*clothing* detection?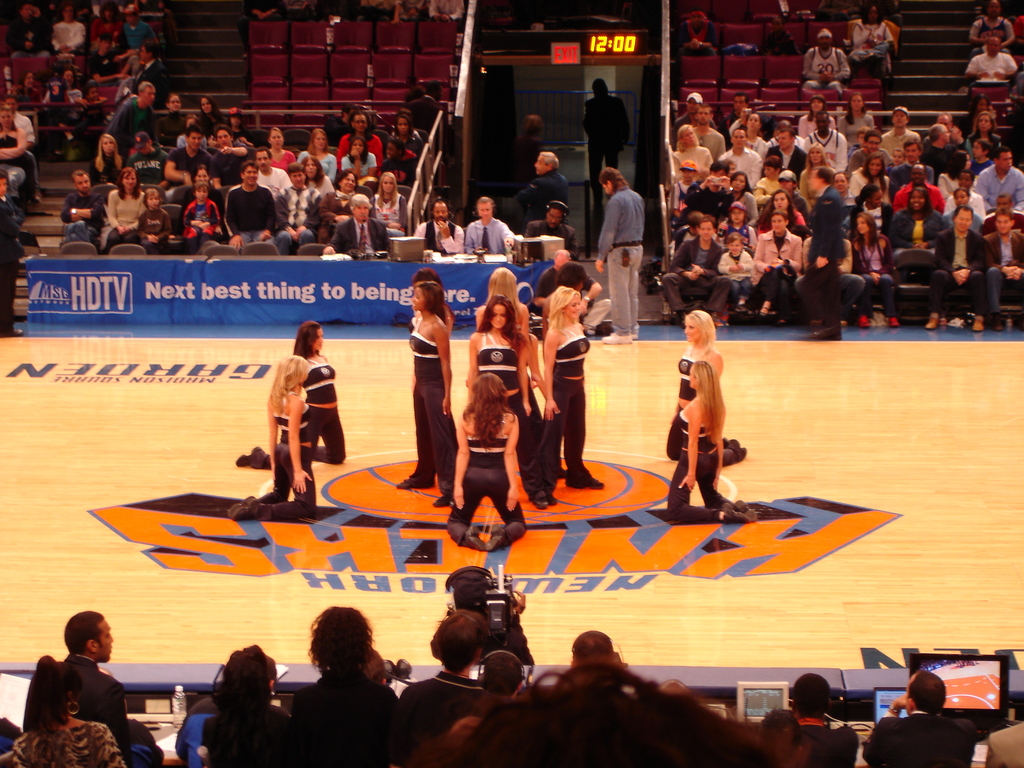
crop(662, 357, 746, 464)
